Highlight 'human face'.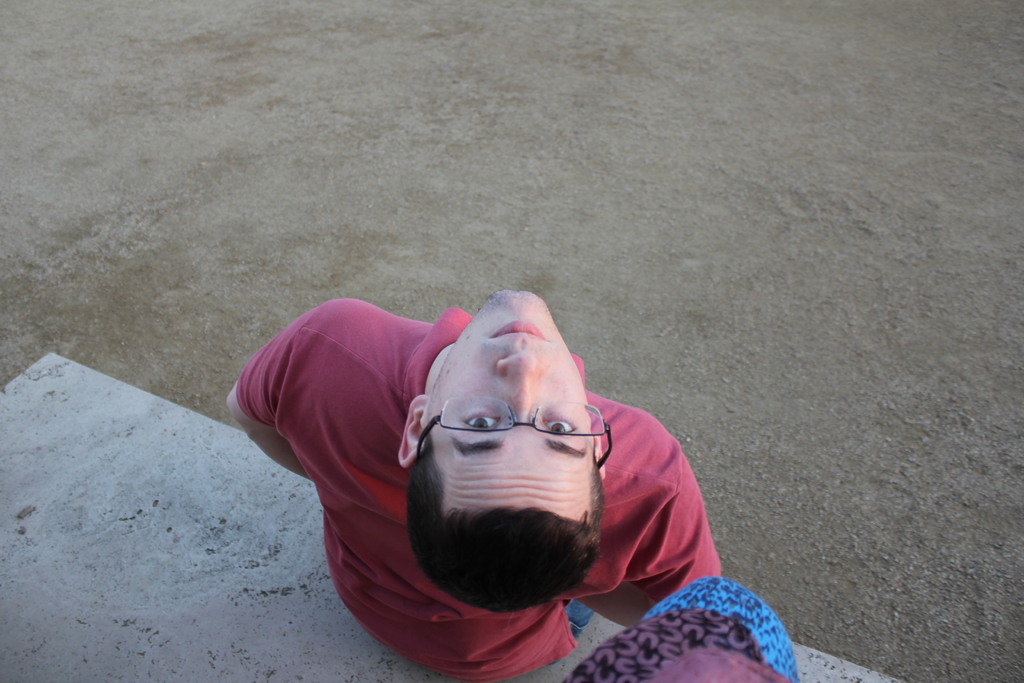
Highlighted region: <bbox>424, 286, 595, 525</bbox>.
